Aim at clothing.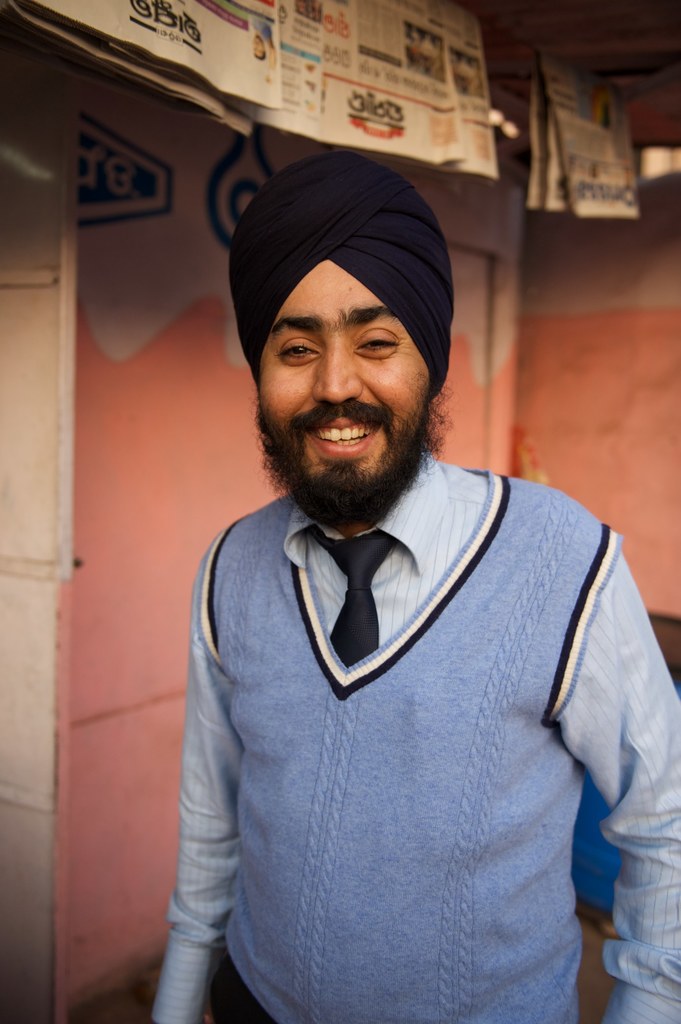
Aimed at region(150, 452, 680, 1023).
